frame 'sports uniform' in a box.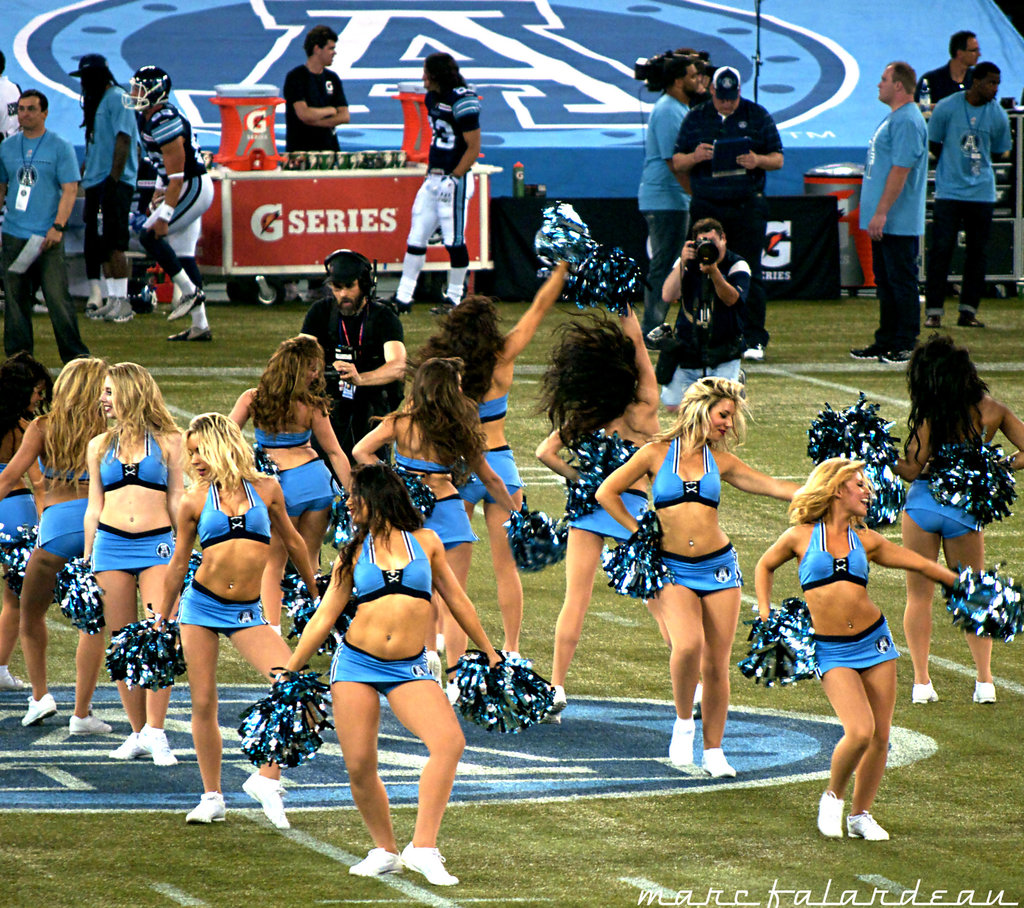
box=[92, 529, 189, 572].
